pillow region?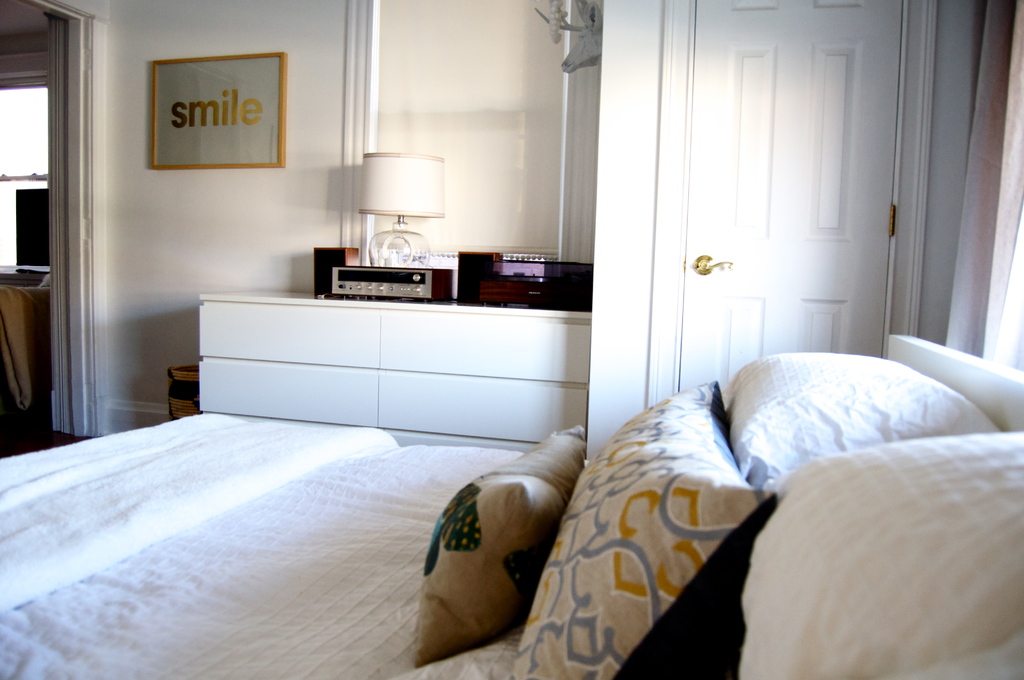
box=[727, 425, 1014, 679]
